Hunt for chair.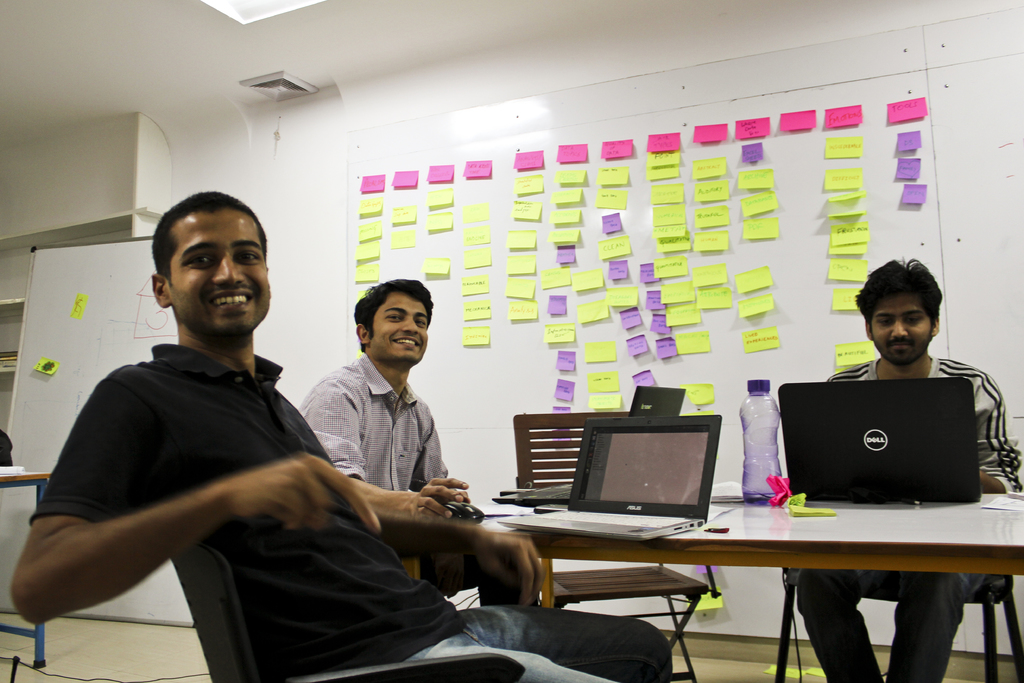
Hunted down at bbox=[168, 541, 520, 682].
